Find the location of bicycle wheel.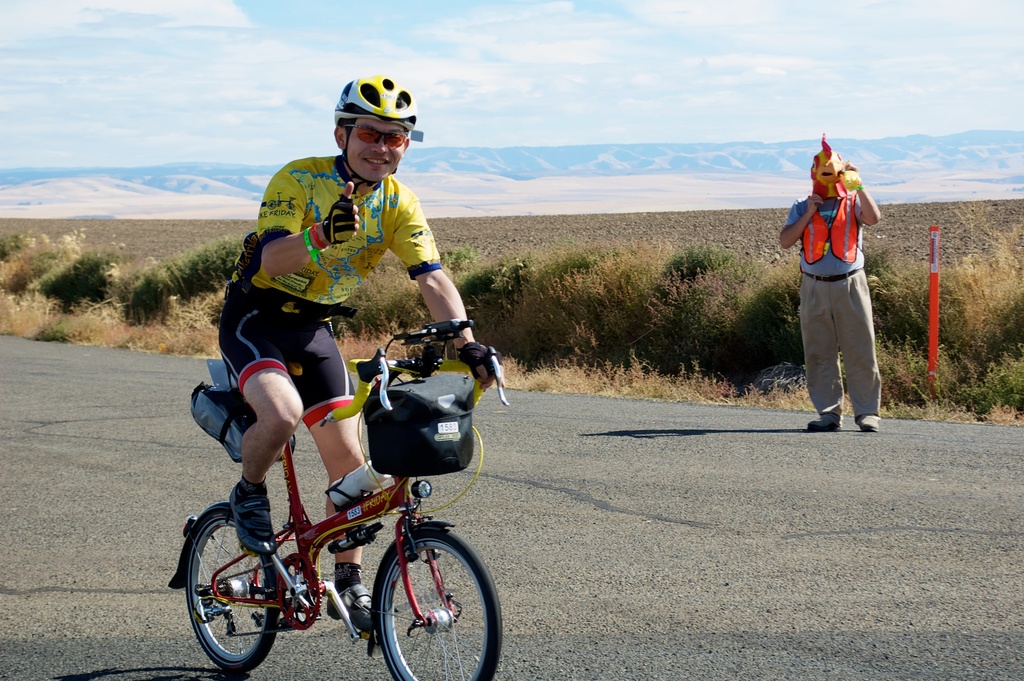
Location: BBox(378, 524, 506, 680).
